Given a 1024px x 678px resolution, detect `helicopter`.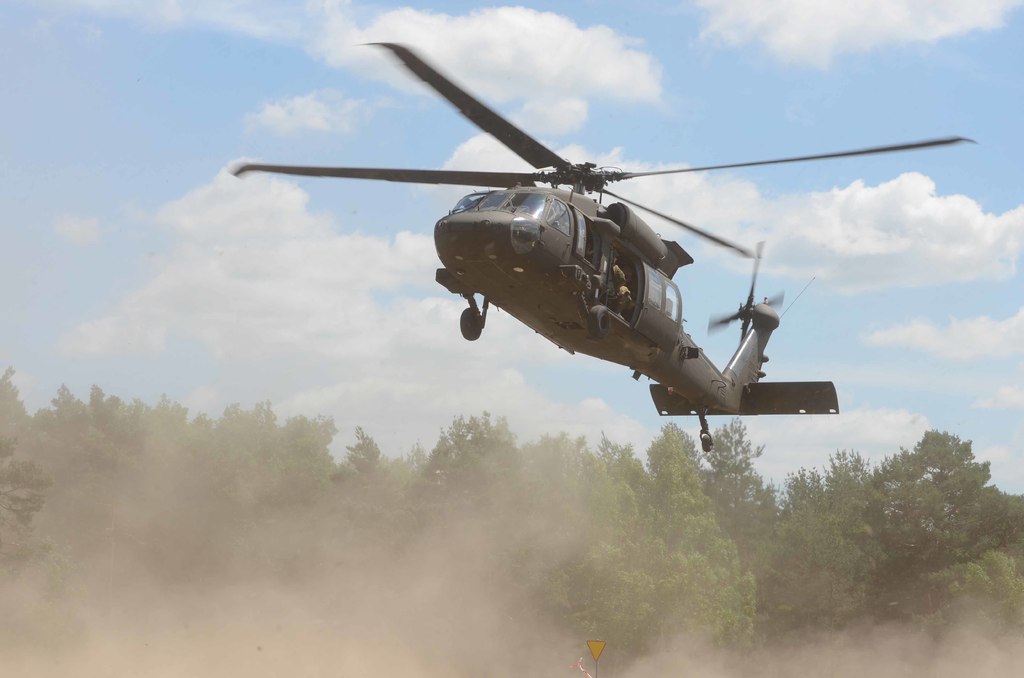
bbox(200, 46, 977, 474).
